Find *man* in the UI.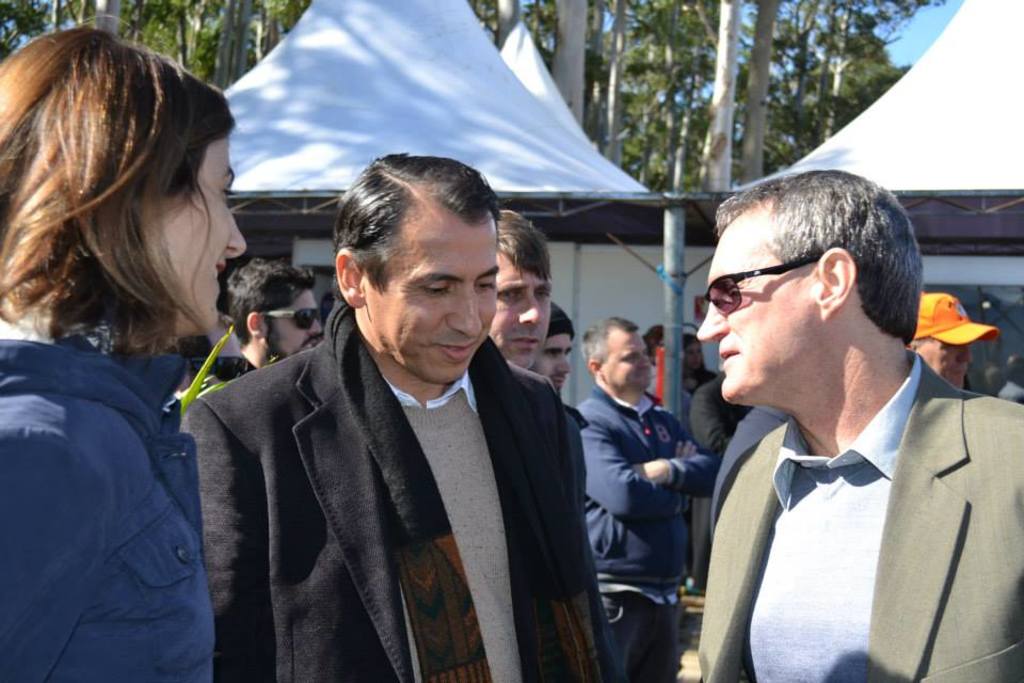
UI element at (left=573, top=313, right=720, bottom=682).
